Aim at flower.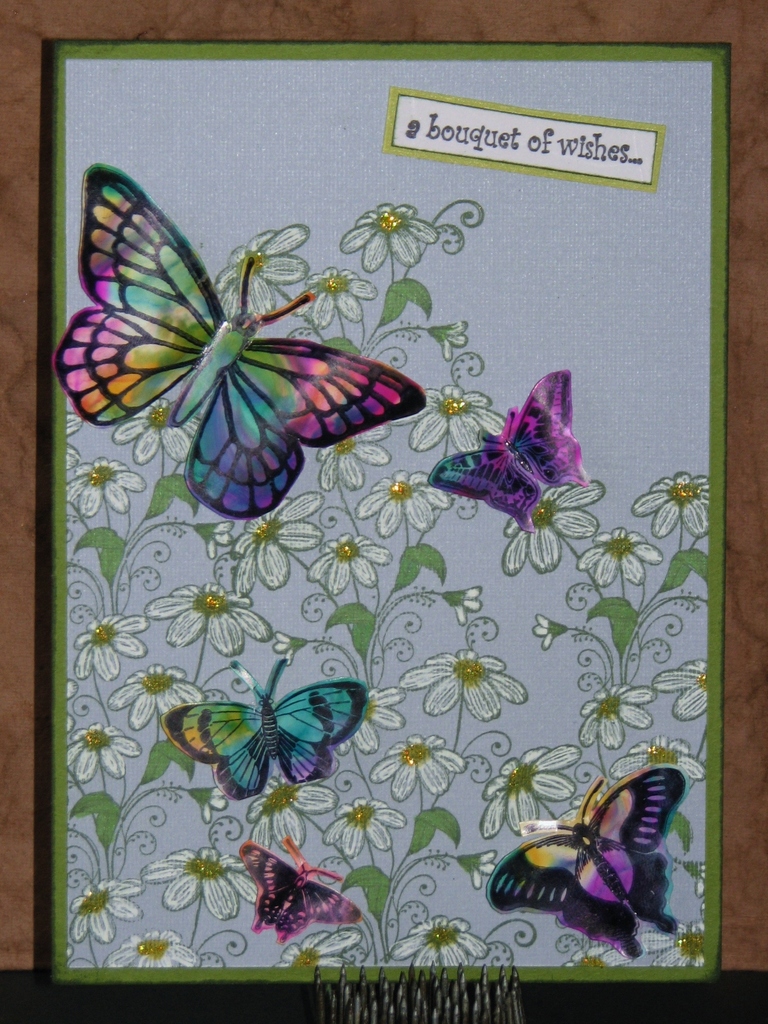
Aimed at crop(454, 848, 501, 892).
